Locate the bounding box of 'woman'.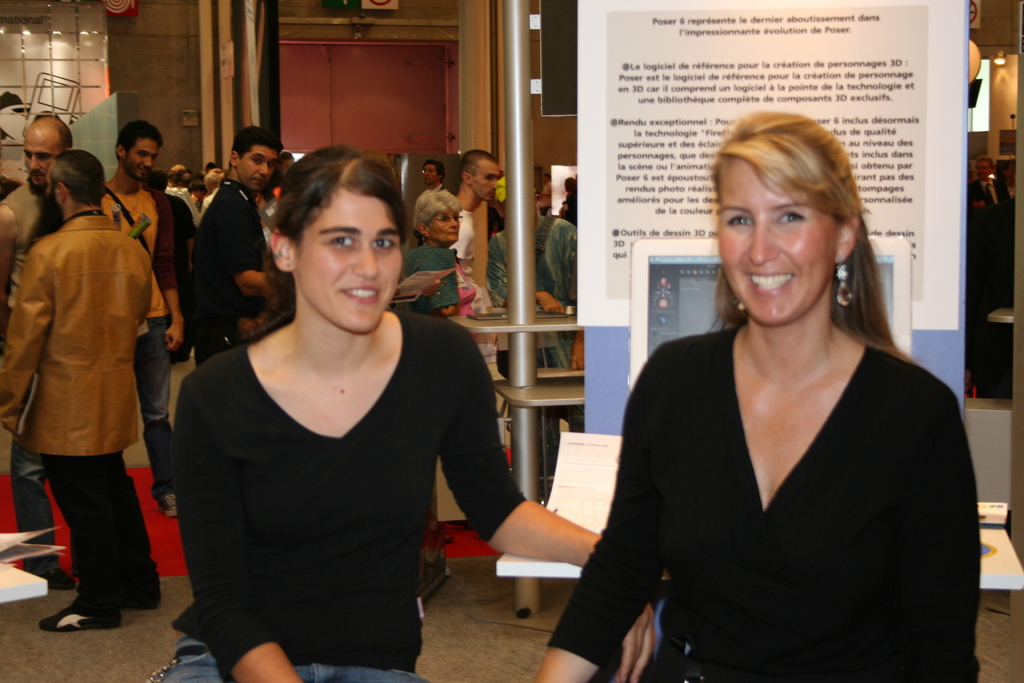
Bounding box: <bbox>405, 153, 455, 245</bbox>.
